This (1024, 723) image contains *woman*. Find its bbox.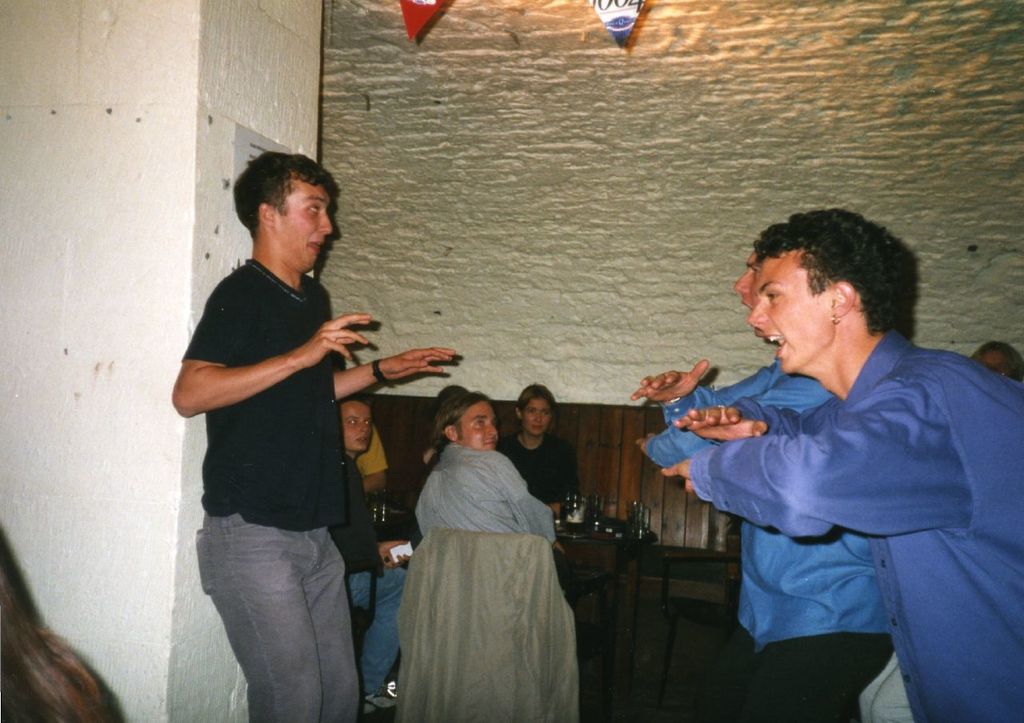
503:383:584:517.
